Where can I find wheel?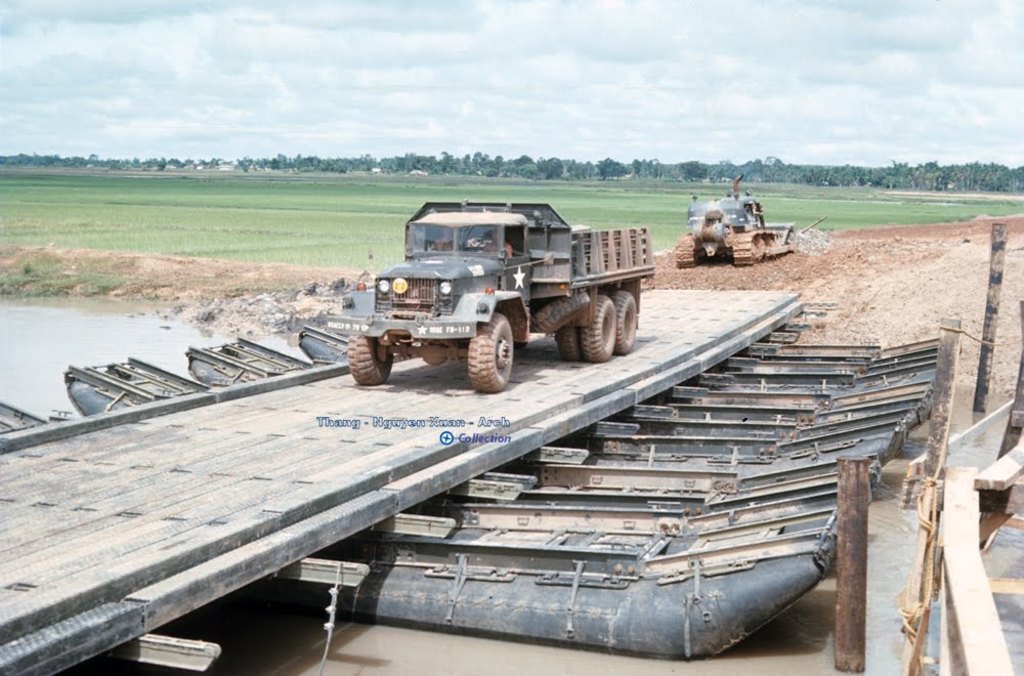
You can find it at 554 327 577 360.
